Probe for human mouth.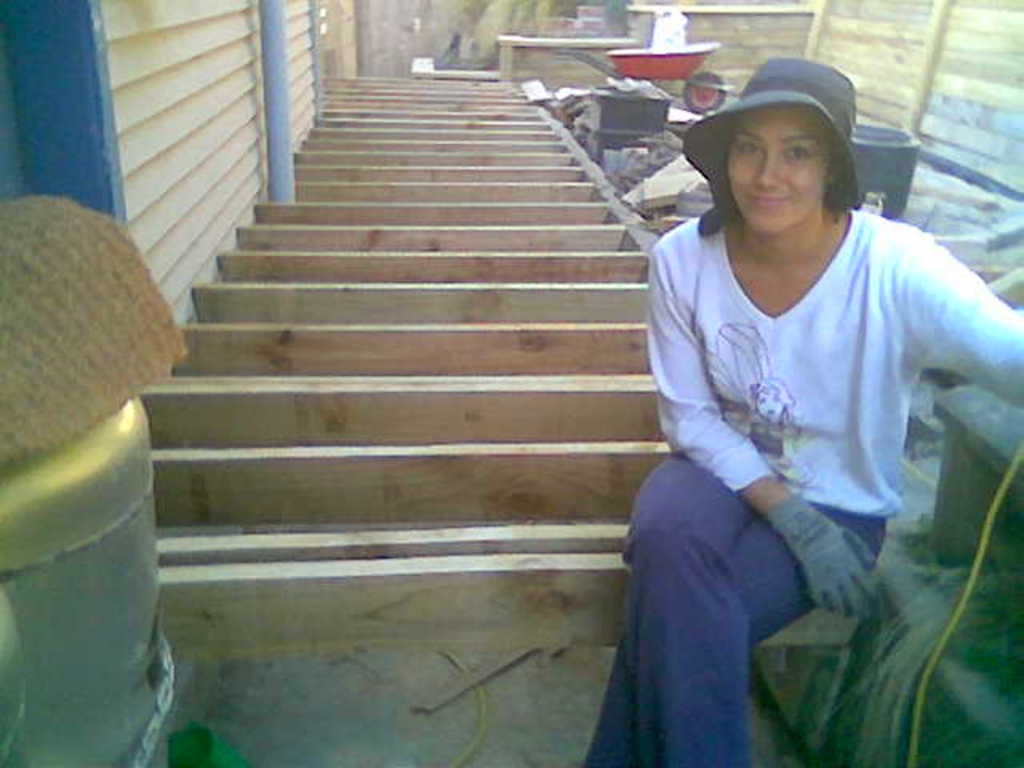
Probe result: <bbox>741, 184, 795, 210</bbox>.
